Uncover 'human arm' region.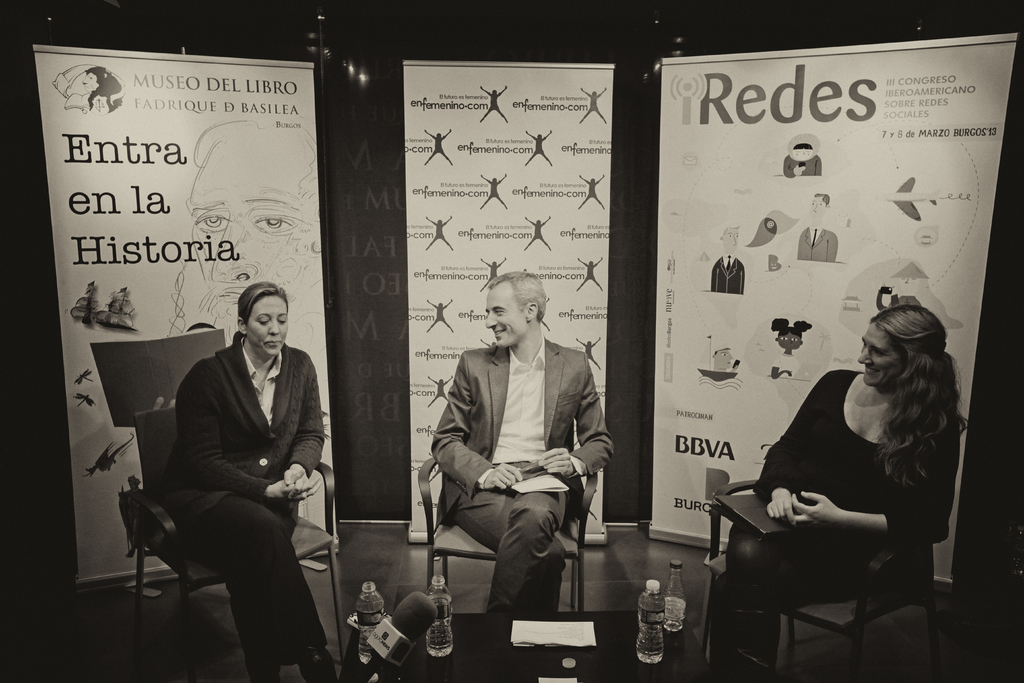
Uncovered: locate(794, 410, 959, 547).
